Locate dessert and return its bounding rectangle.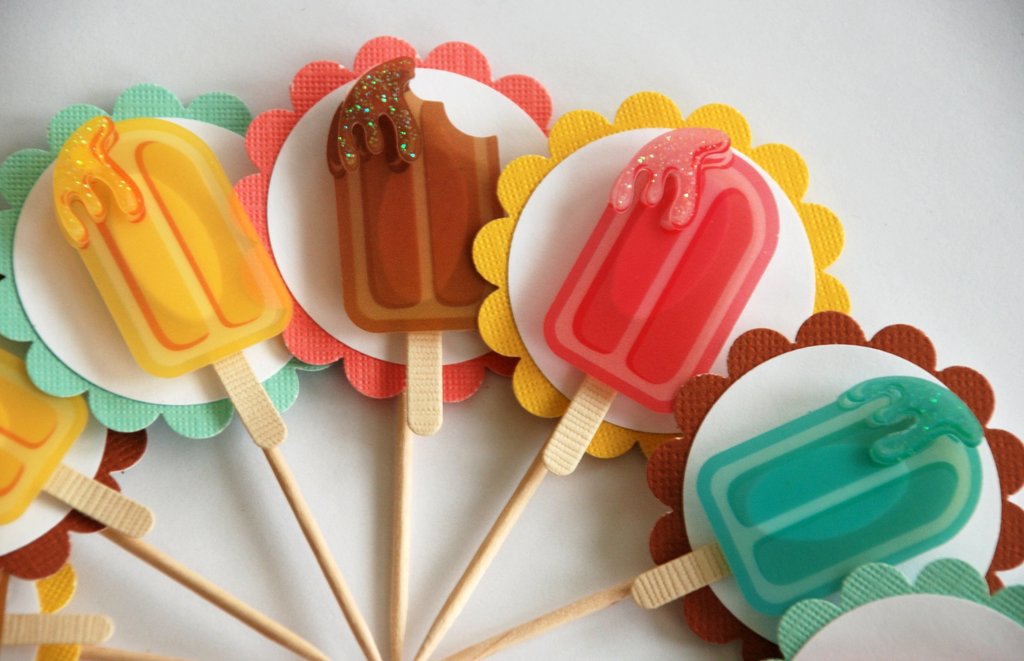
box(415, 97, 840, 660).
